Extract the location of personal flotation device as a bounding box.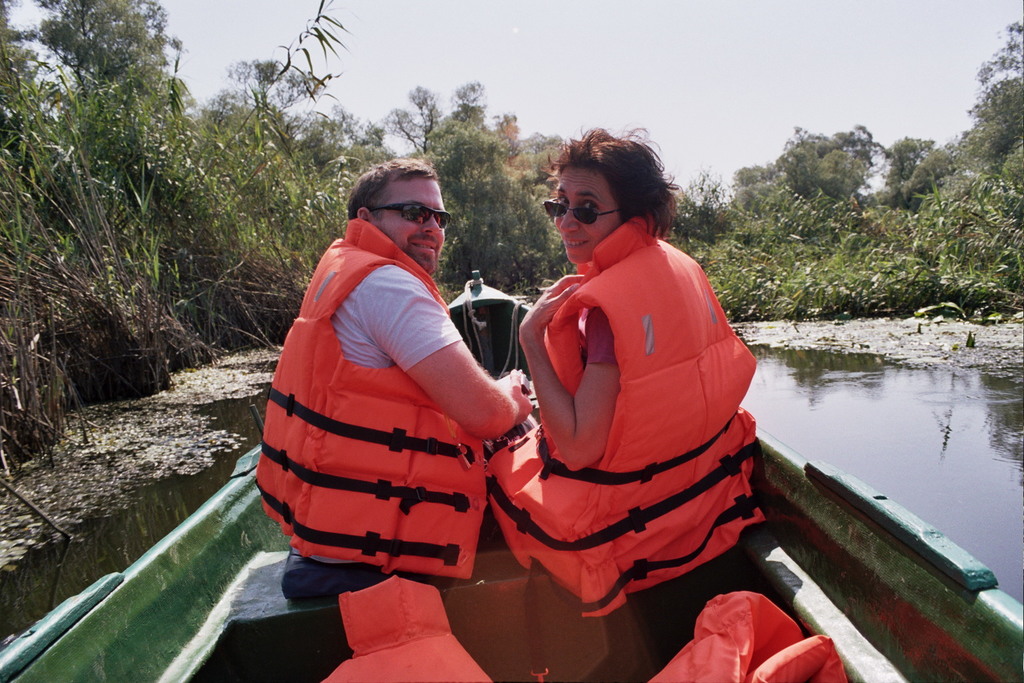
[left=253, top=216, right=489, bottom=576].
